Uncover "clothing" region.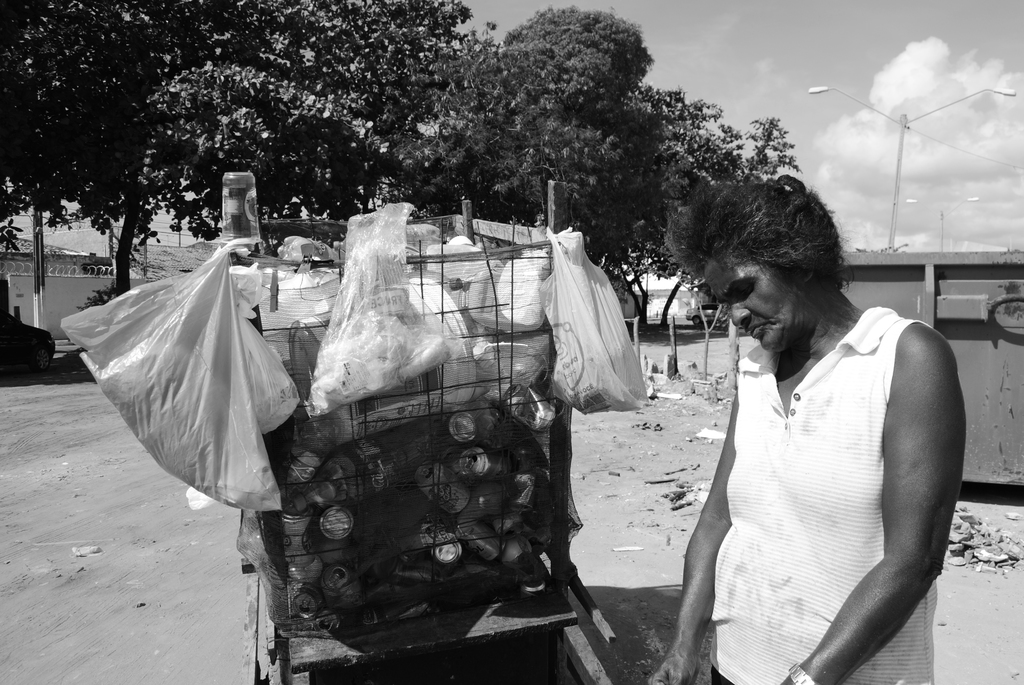
Uncovered: l=708, t=304, r=938, b=682.
